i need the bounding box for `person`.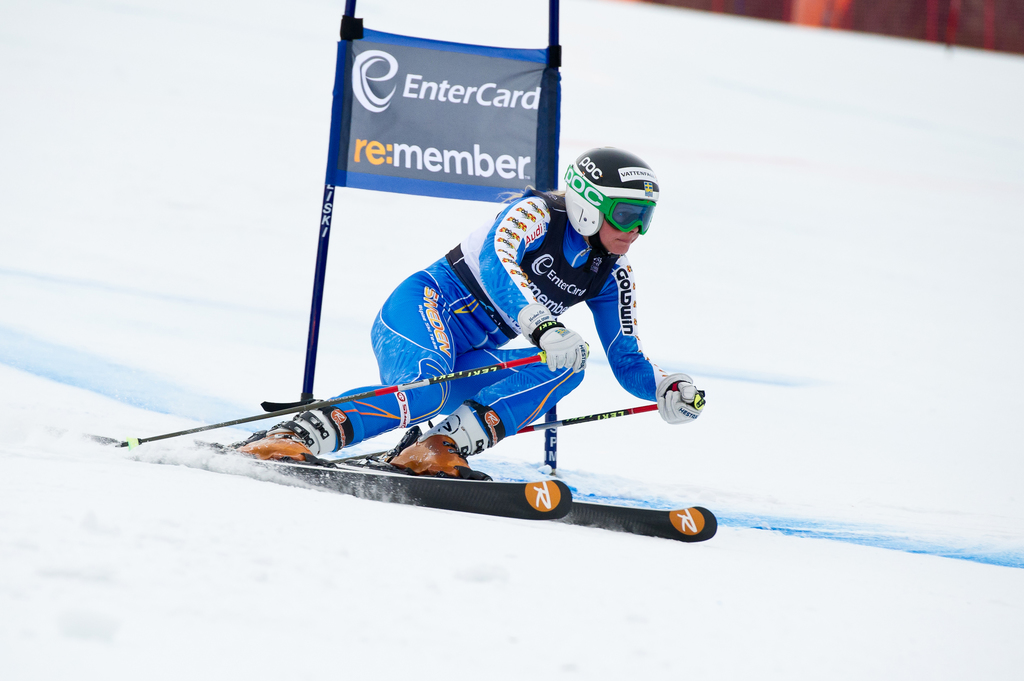
Here it is: (left=239, top=140, right=681, bottom=544).
